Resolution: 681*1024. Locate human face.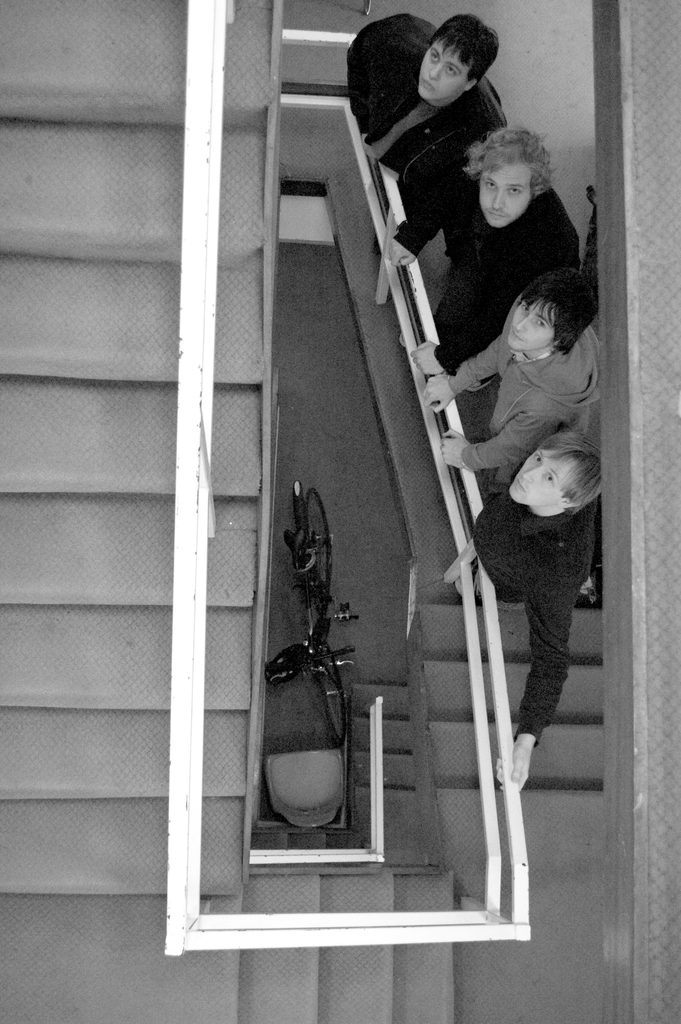
(left=418, top=40, right=469, bottom=101).
